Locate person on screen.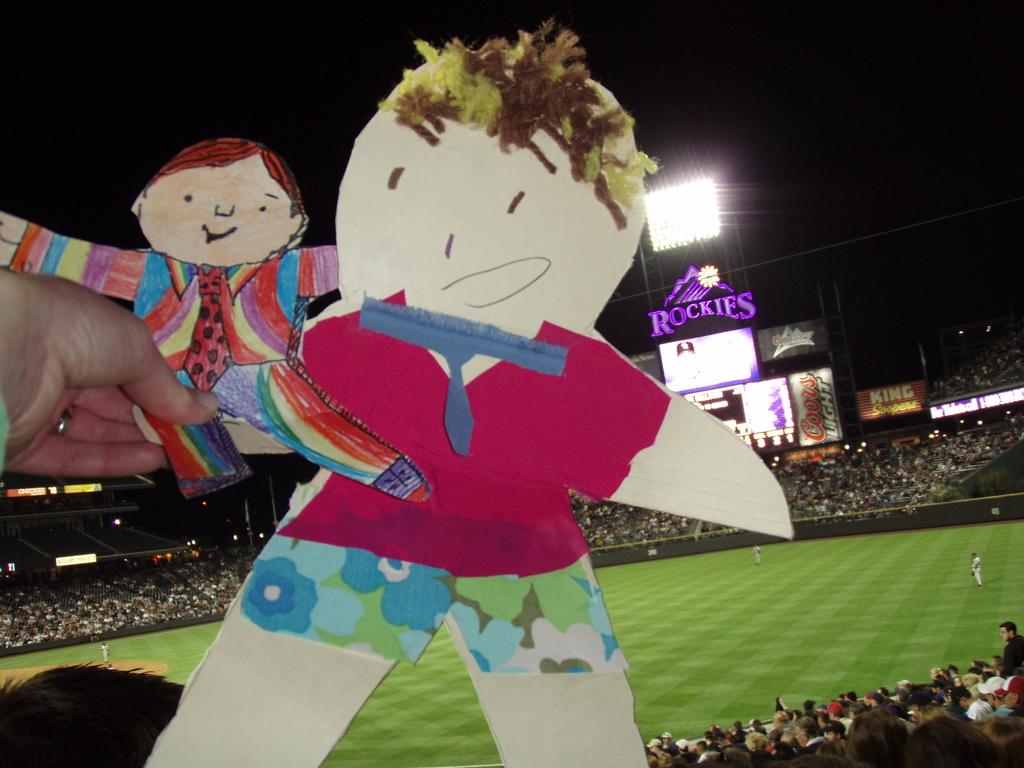
On screen at (left=0, top=15, right=797, bottom=767).
